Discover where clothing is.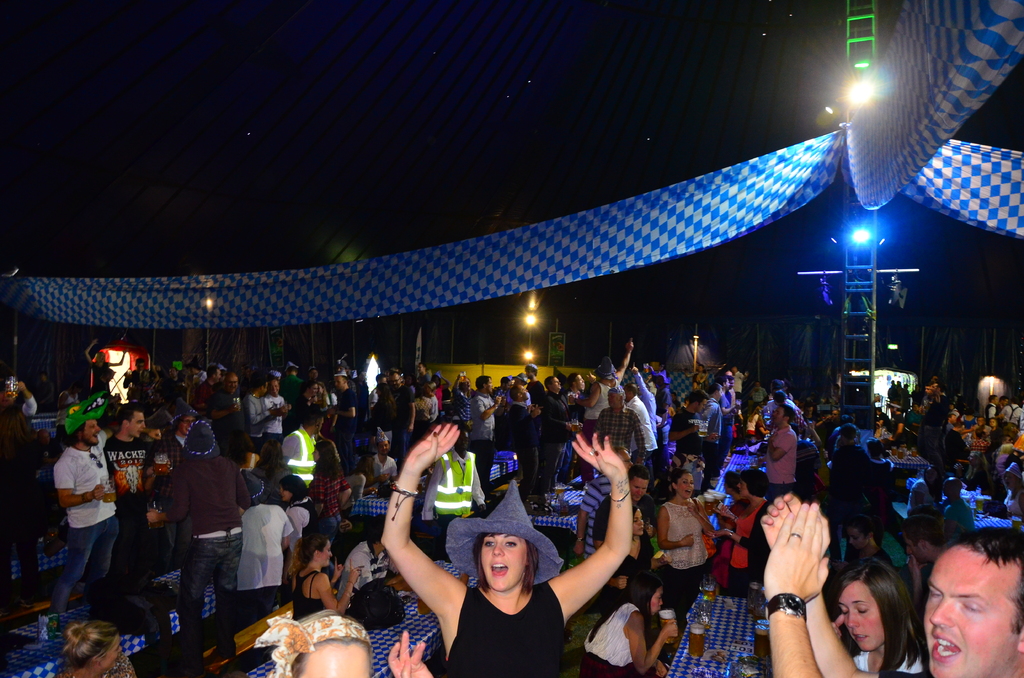
Discovered at box=[949, 423, 953, 439].
